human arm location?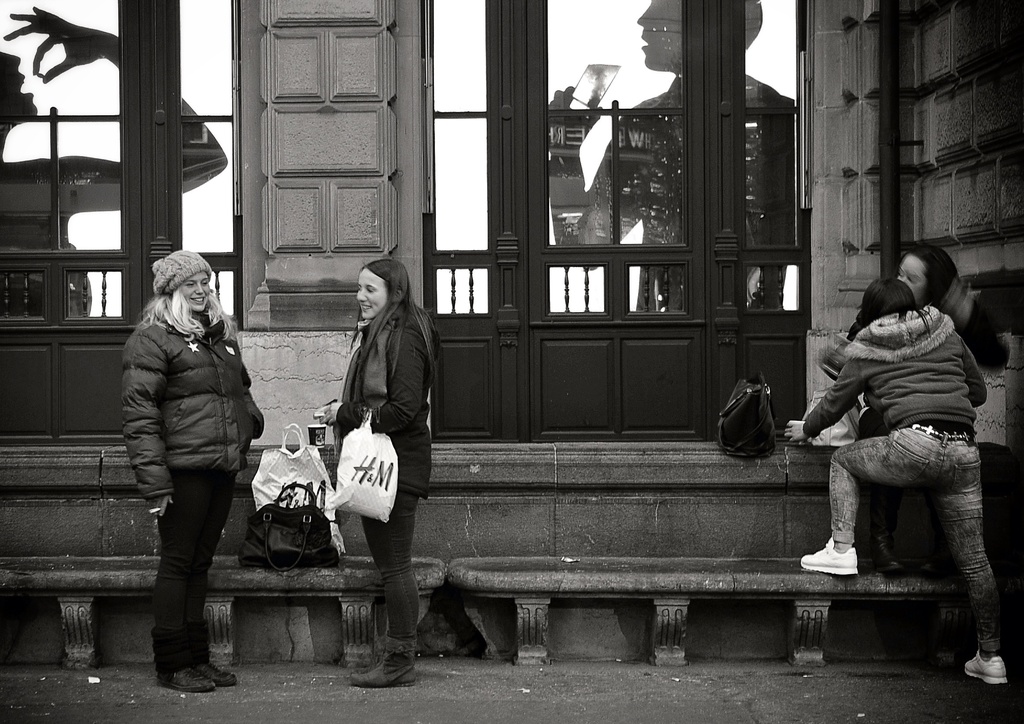
<bbox>780, 357, 863, 444</bbox>
